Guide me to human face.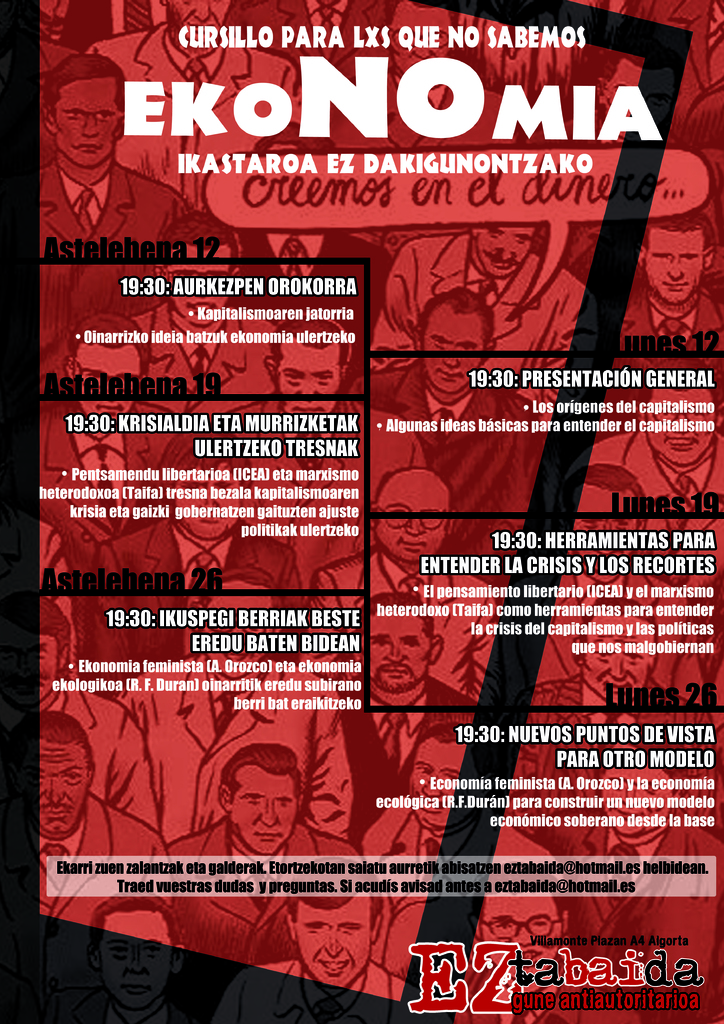
Guidance: [x1=106, y1=911, x2=172, y2=949].
